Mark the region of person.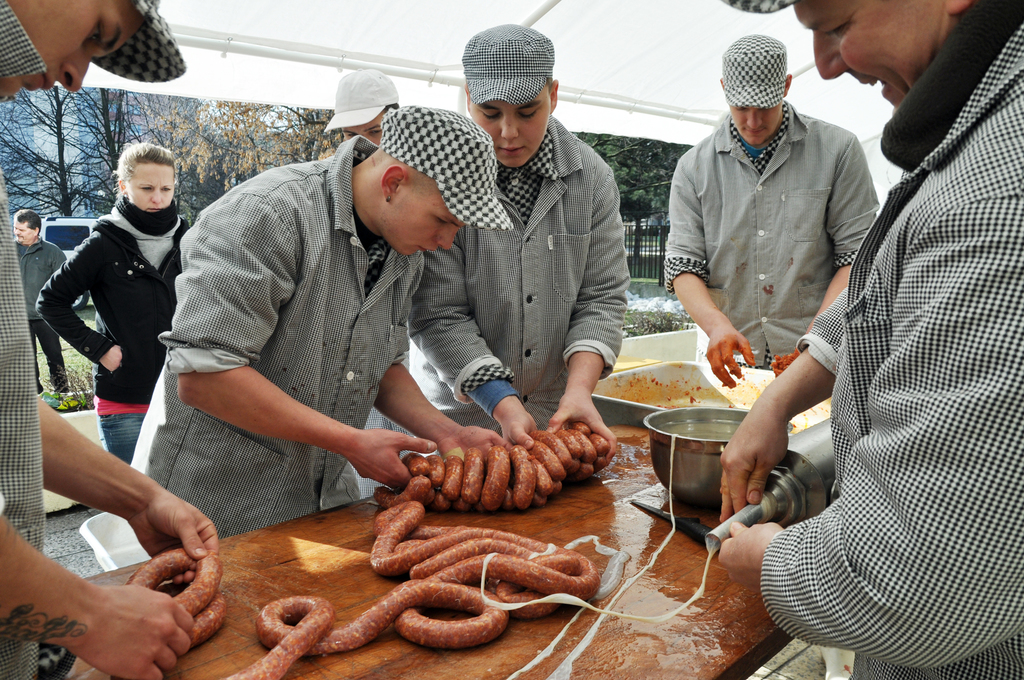
Region: Rect(8, 209, 70, 394).
